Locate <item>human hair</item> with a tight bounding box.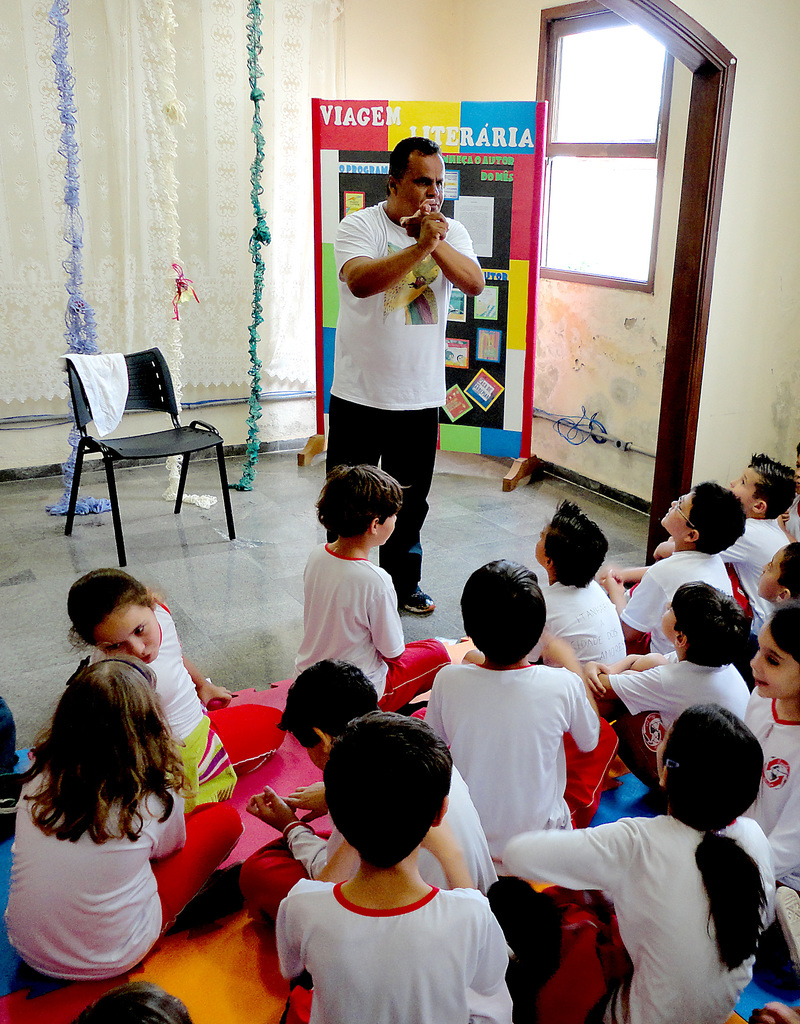
781 541 799 610.
